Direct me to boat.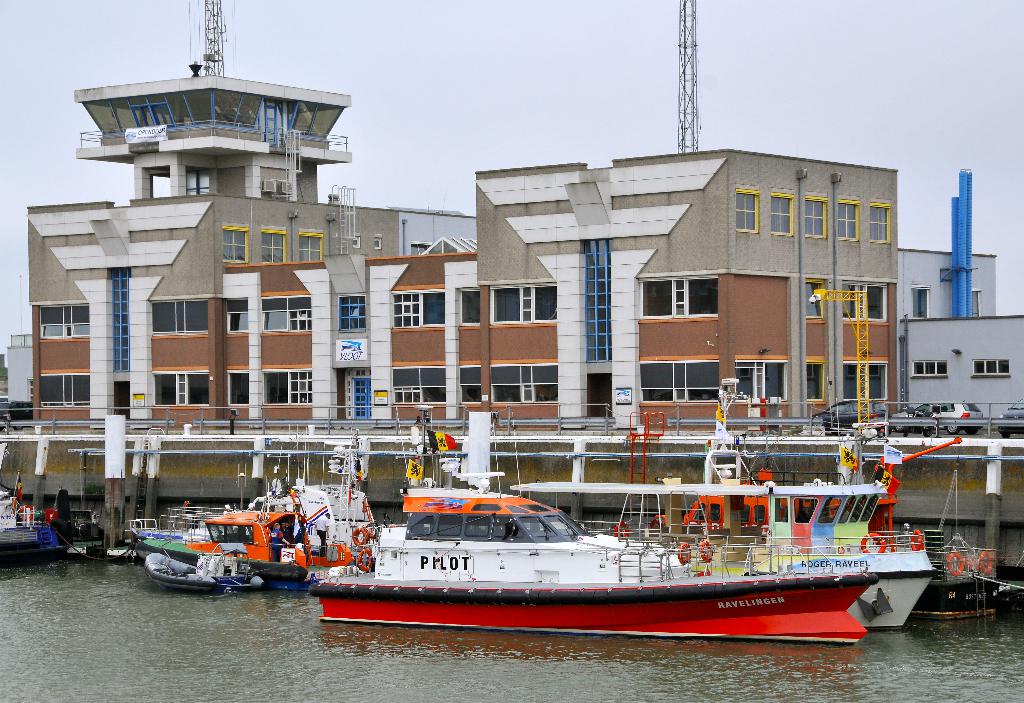
Direction: [x1=143, y1=551, x2=268, y2=591].
